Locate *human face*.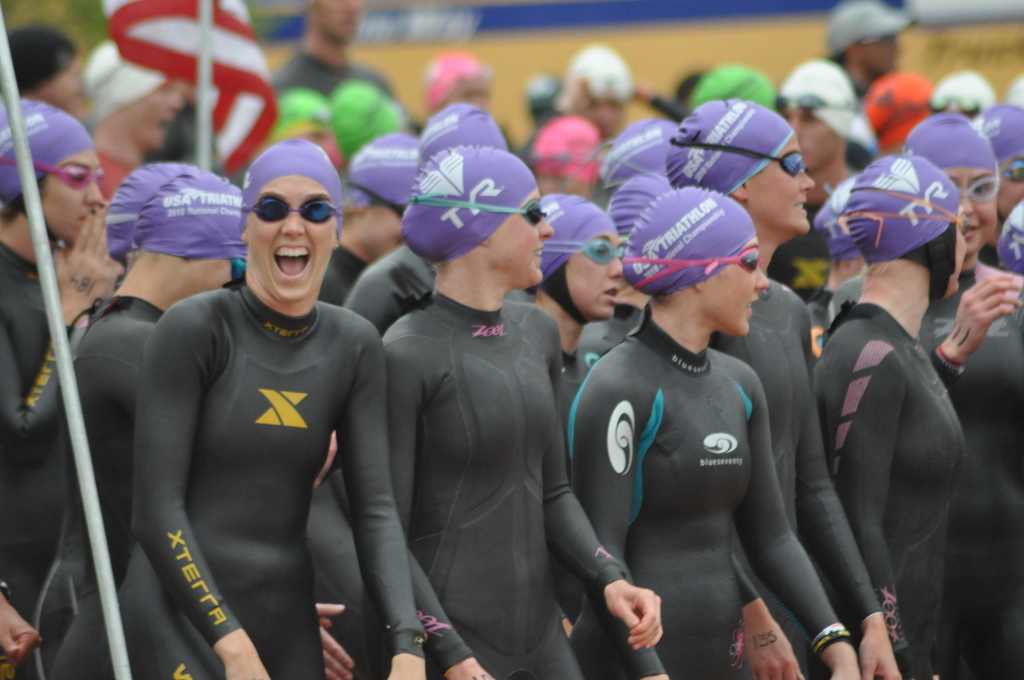
Bounding box: detection(781, 101, 849, 165).
